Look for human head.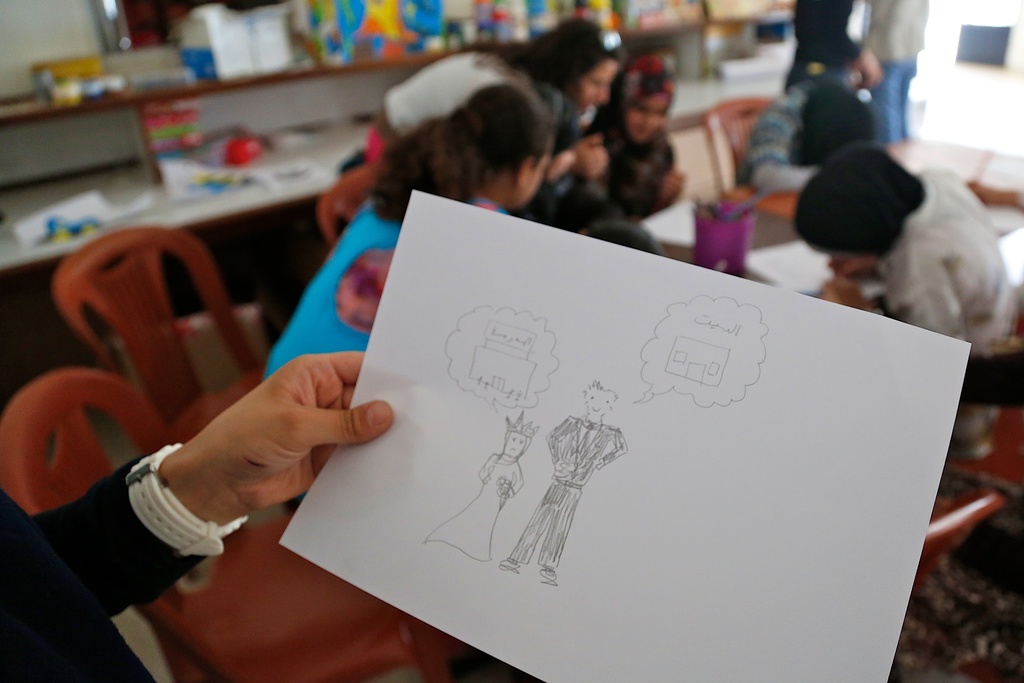
Found: bbox=[584, 375, 621, 415].
